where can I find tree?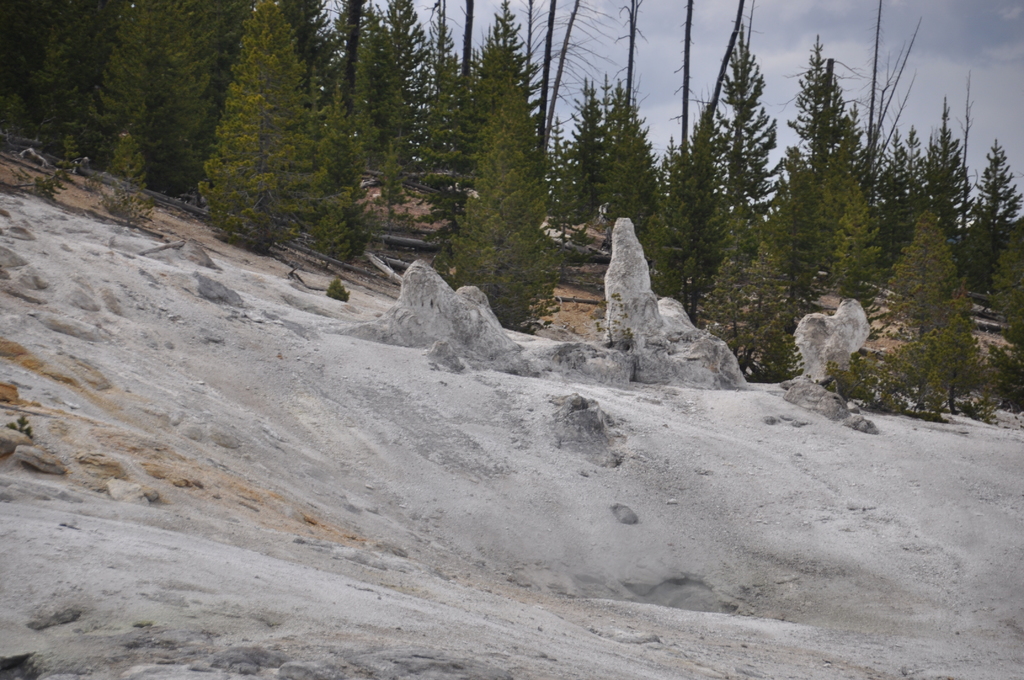
You can find it at <bbox>366, 0, 452, 224</bbox>.
